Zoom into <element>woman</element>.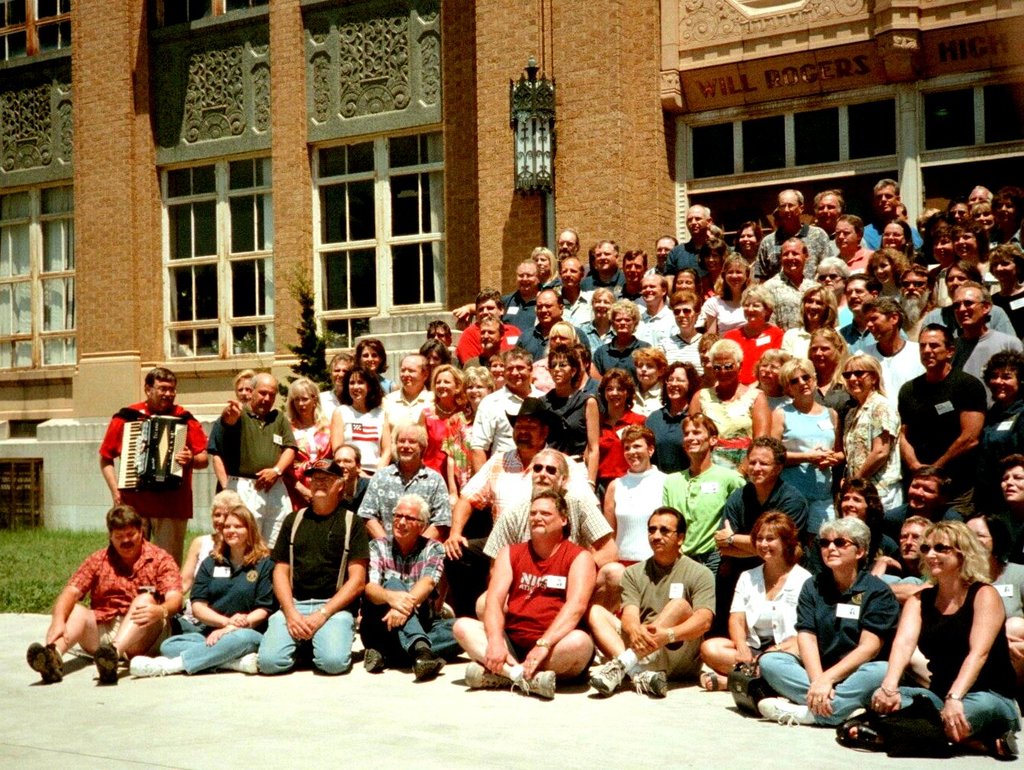
Zoom target: {"x1": 987, "y1": 458, "x2": 1023, "y2": 529}.
